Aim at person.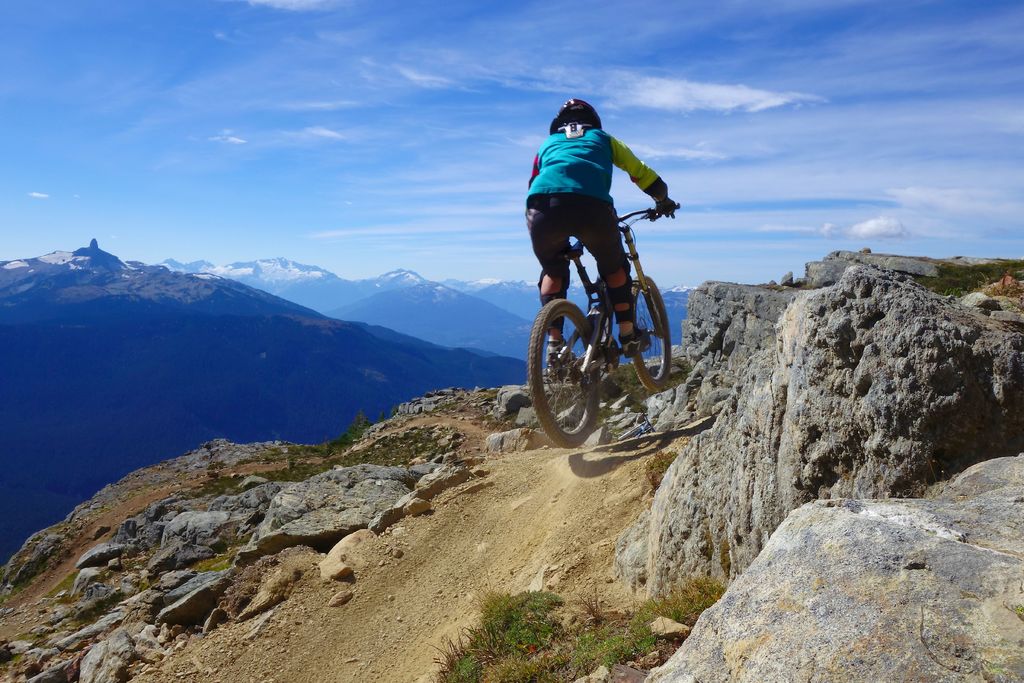
Aimed at <bbox>522, 97, 677, 387</bbox>.
